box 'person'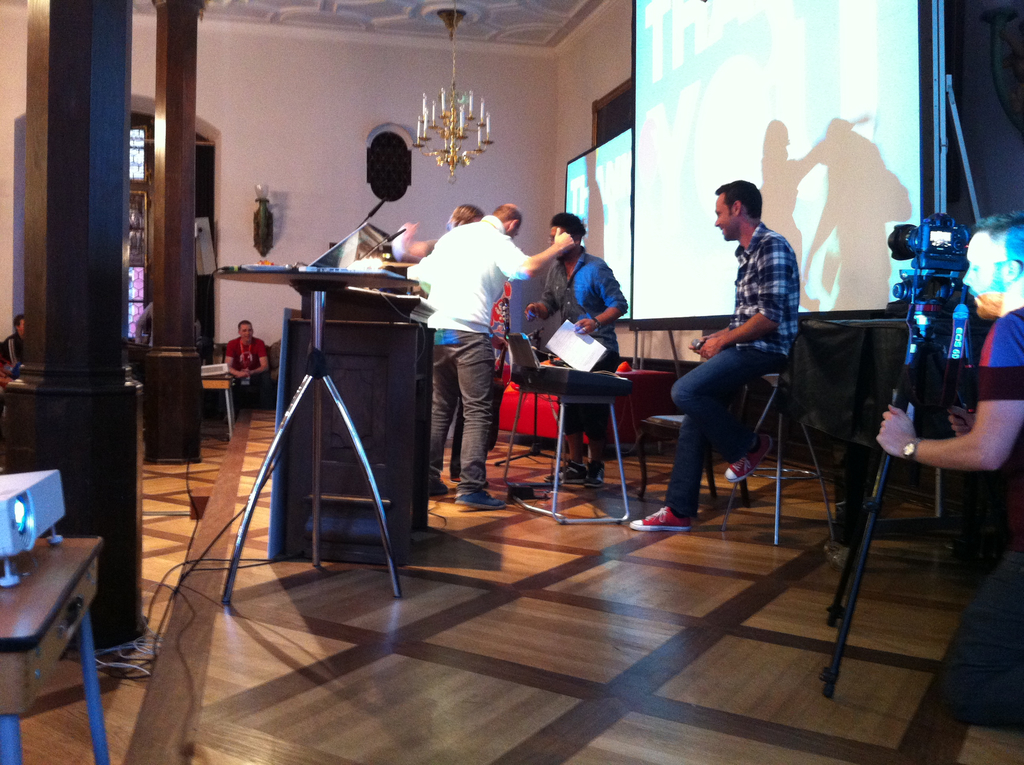
rect(872, 214, 1023, 733)
